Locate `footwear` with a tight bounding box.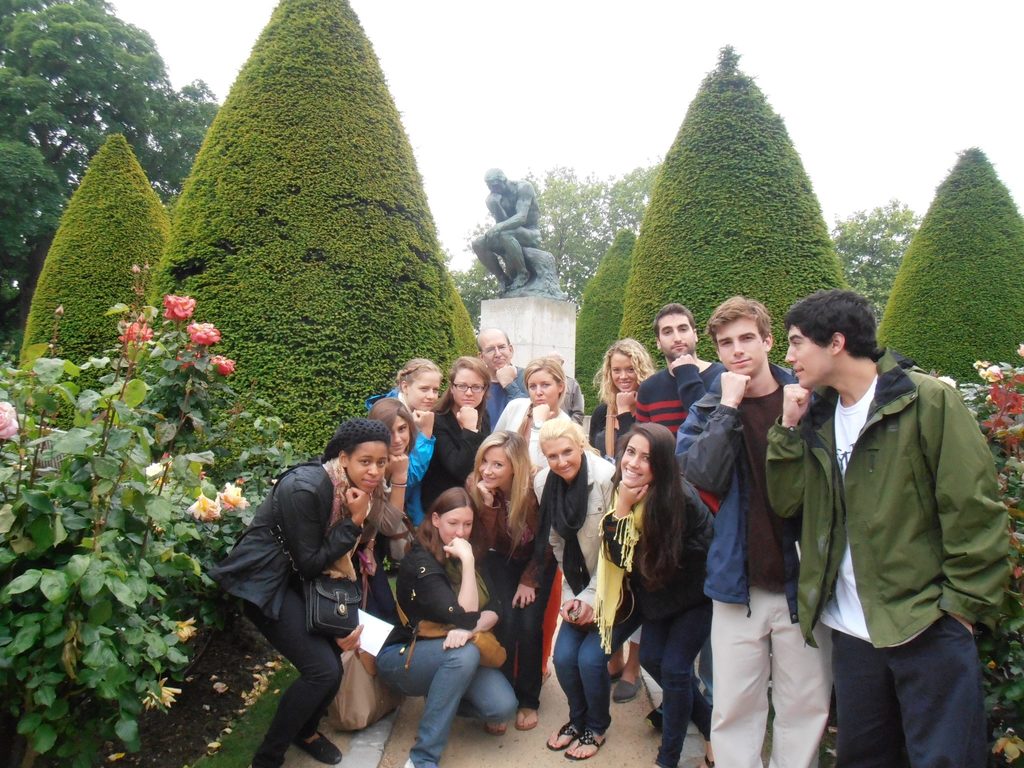
{"x1": 564, "y1": 725, "x2": 604, "y2": 760}.
